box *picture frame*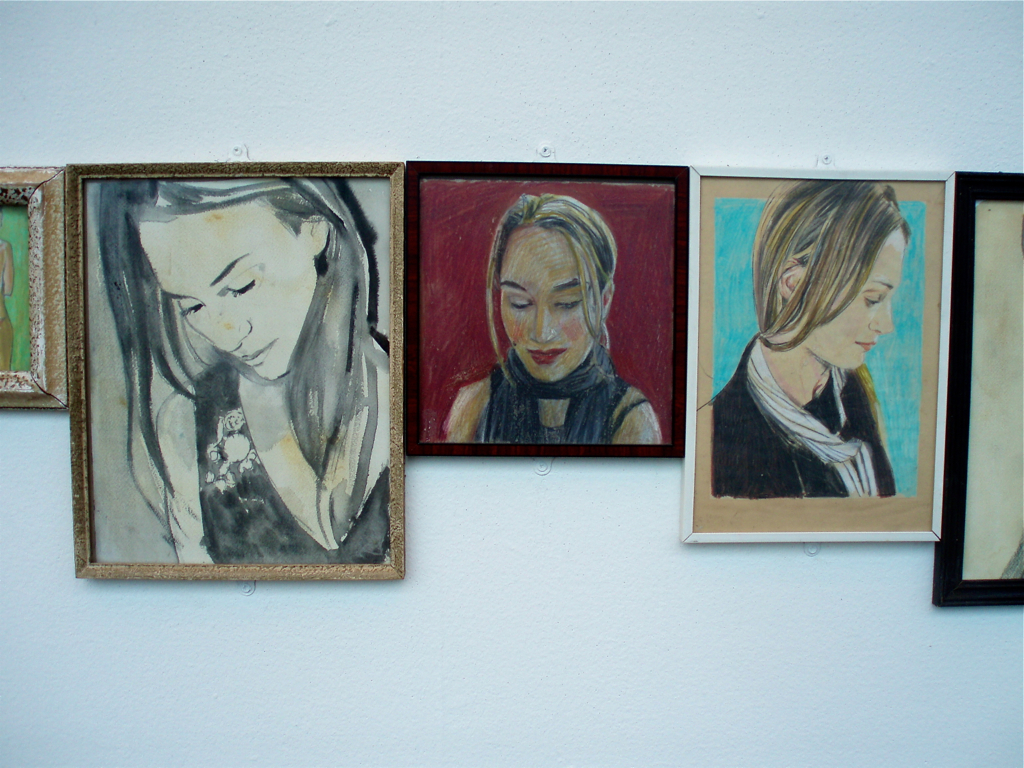
(932,165,1023,610)
